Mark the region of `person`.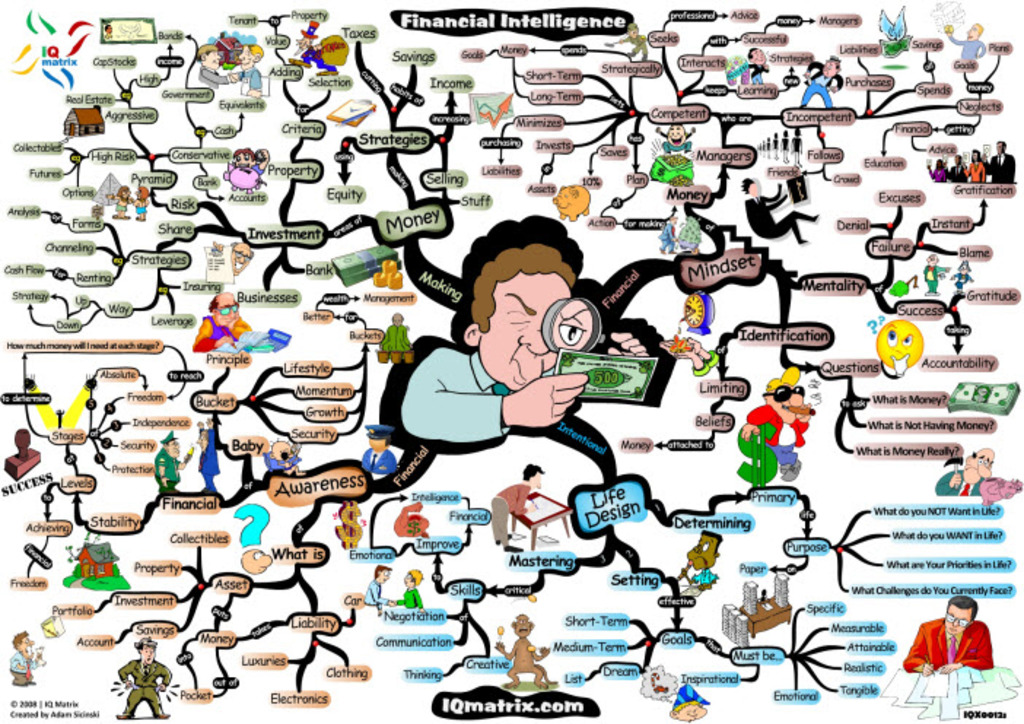
Region: (left=900, top=585, right=1005, bottom=705).
